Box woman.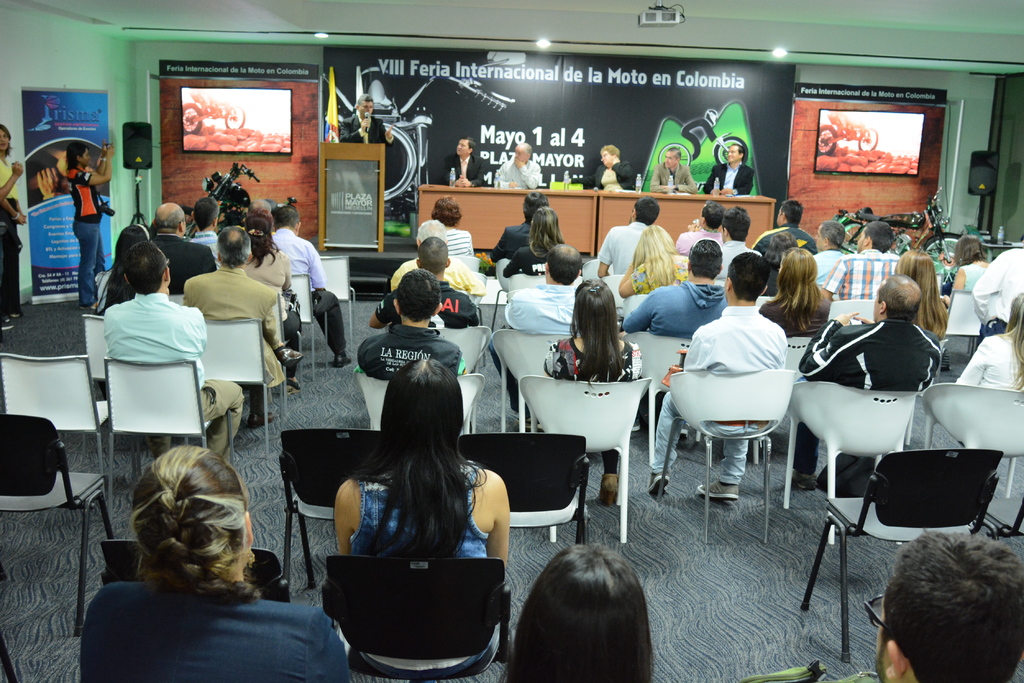
(left=70, top=437, right=351, bottom=682).
